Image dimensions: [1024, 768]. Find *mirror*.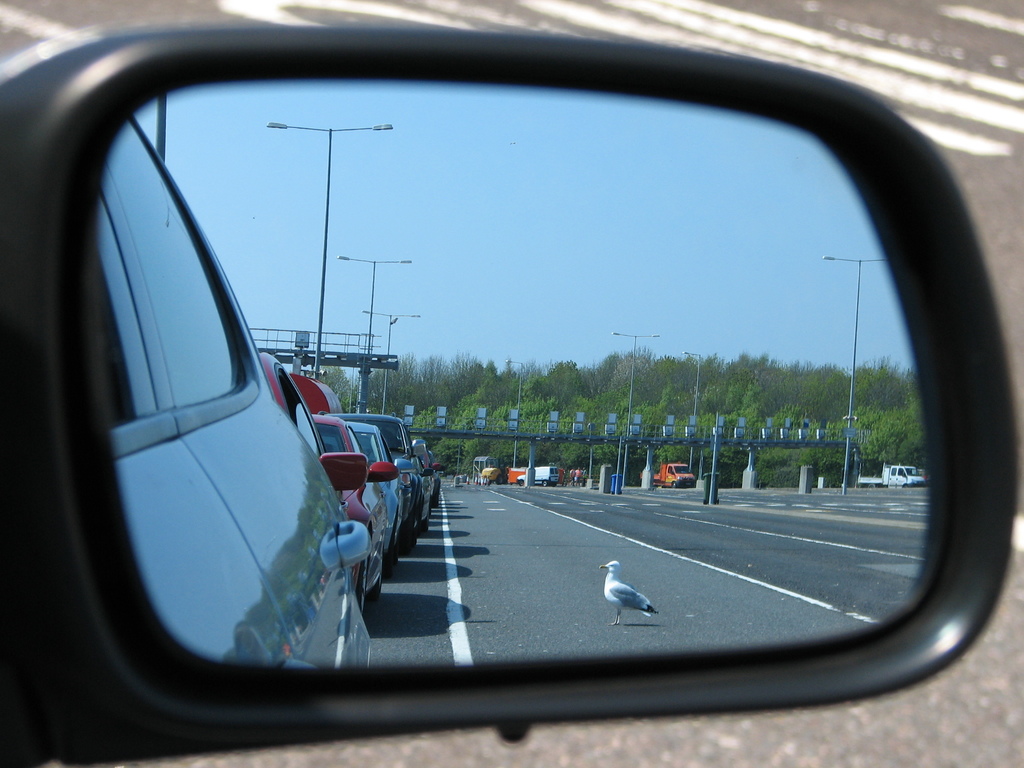
<box>84,76,954,669</box>.
